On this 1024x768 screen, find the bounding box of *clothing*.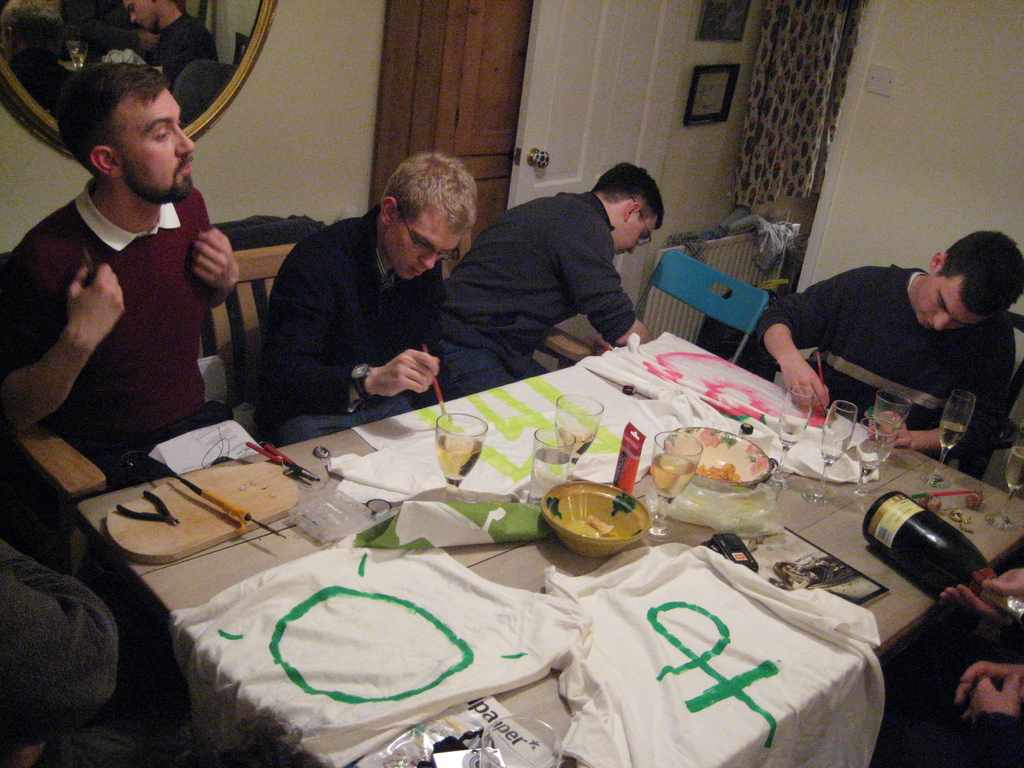
Bounding box: crop(14, 114, 243, 498).
